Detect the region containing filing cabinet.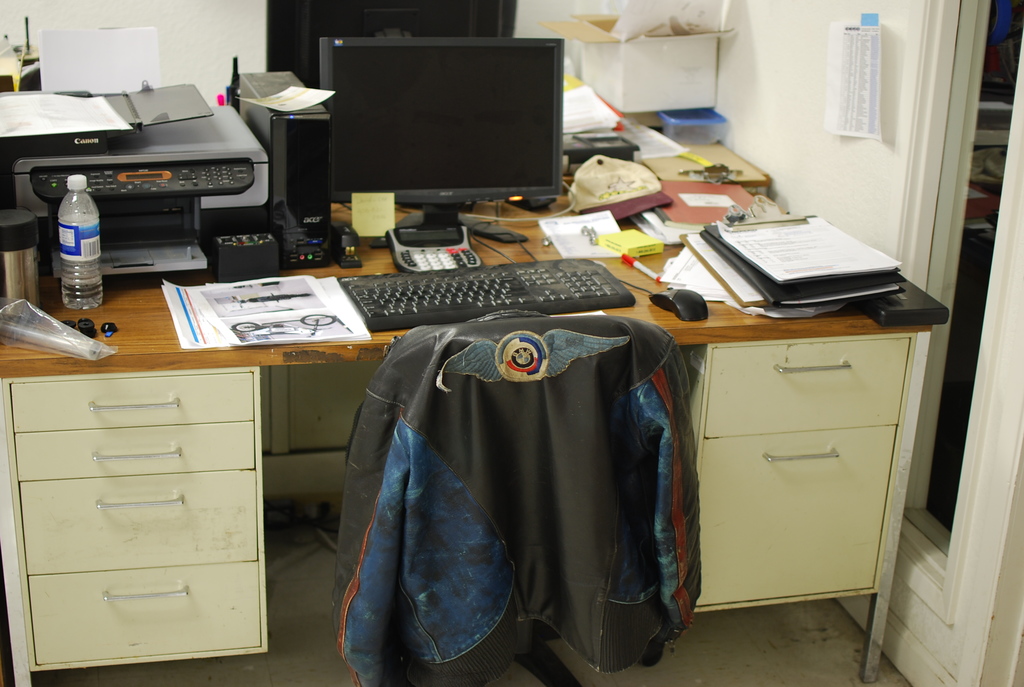
box=[16, 347, 300, 659].
